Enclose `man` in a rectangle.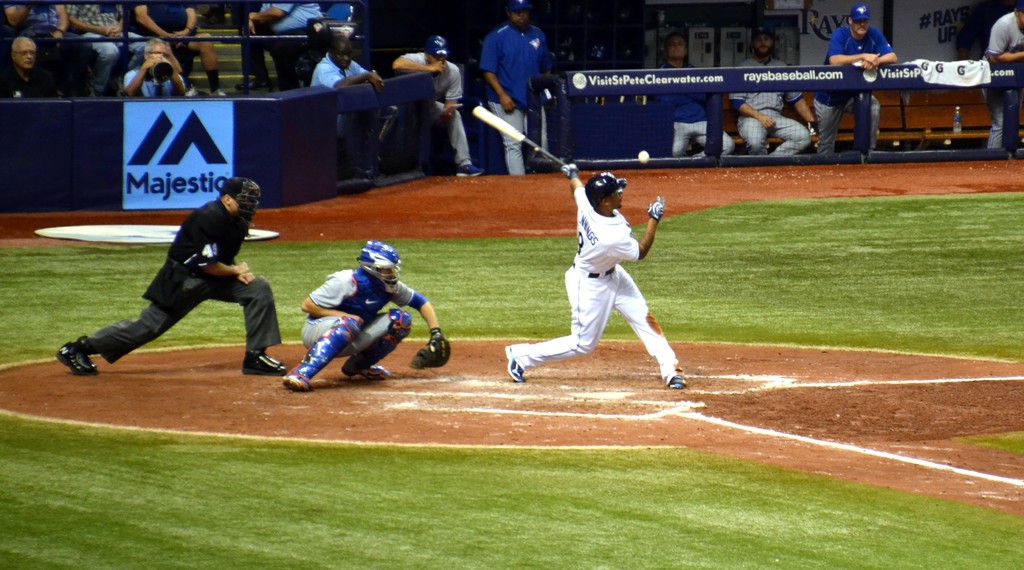
pyautogui.locateOnScreen(826, 0, 905, 157).
